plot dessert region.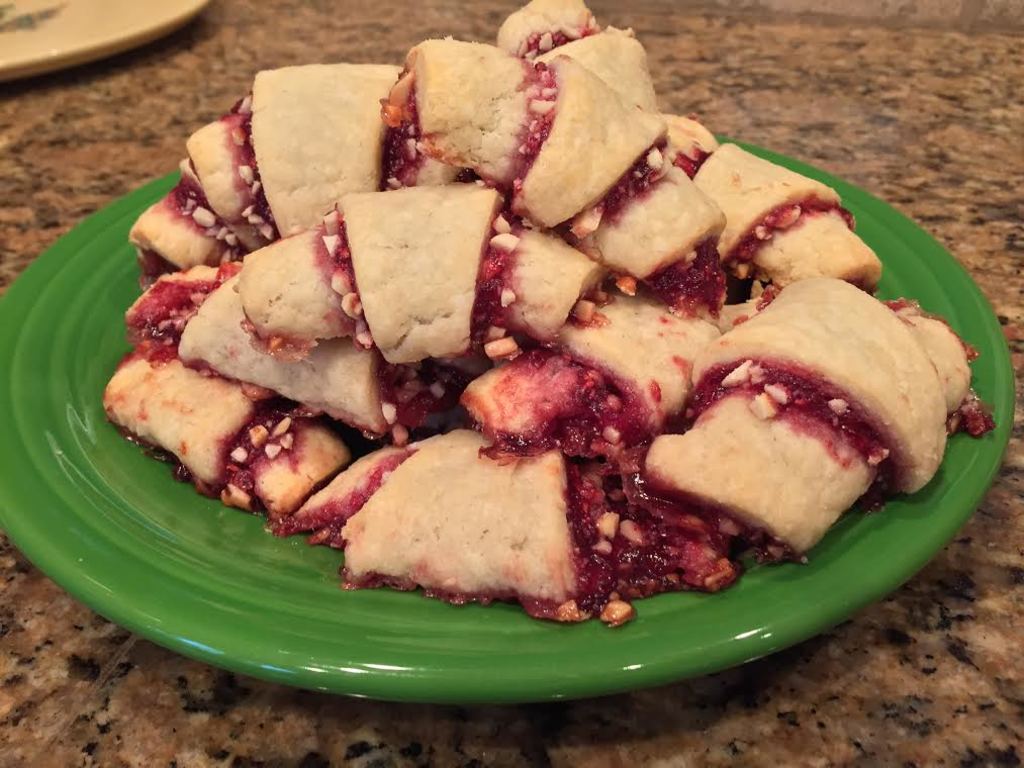
Plotted at (539,19,660,110).
